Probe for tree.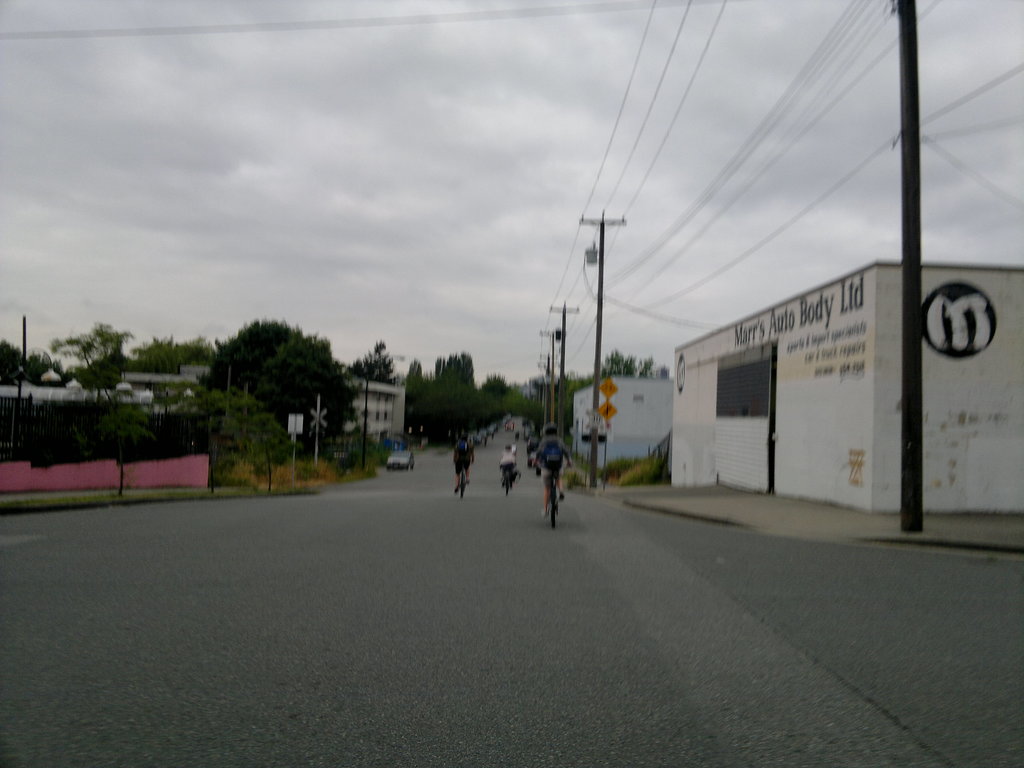
Probe result: crop(134, 337, 202, 381).
